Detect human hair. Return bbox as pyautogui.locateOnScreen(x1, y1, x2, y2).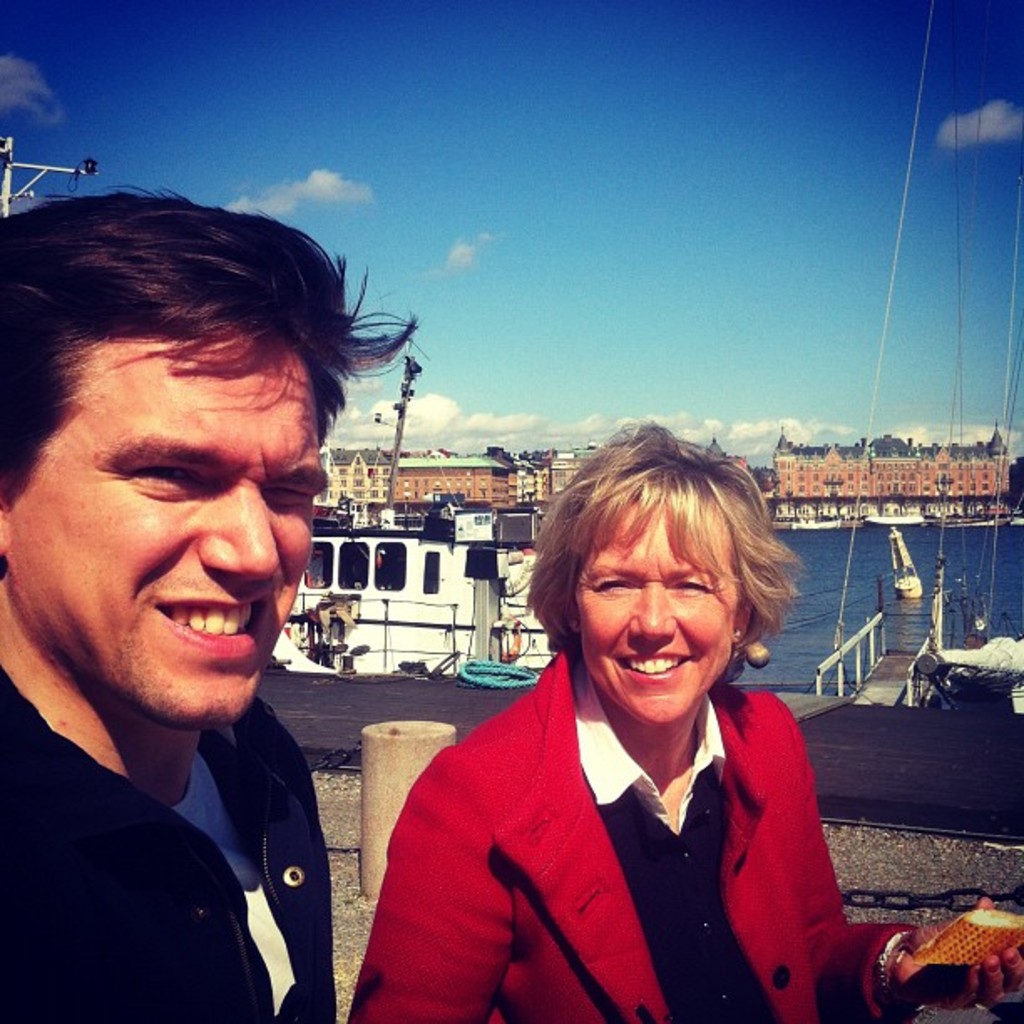
pyautogui.locateOnScreen(539, 438, 783, 713).
